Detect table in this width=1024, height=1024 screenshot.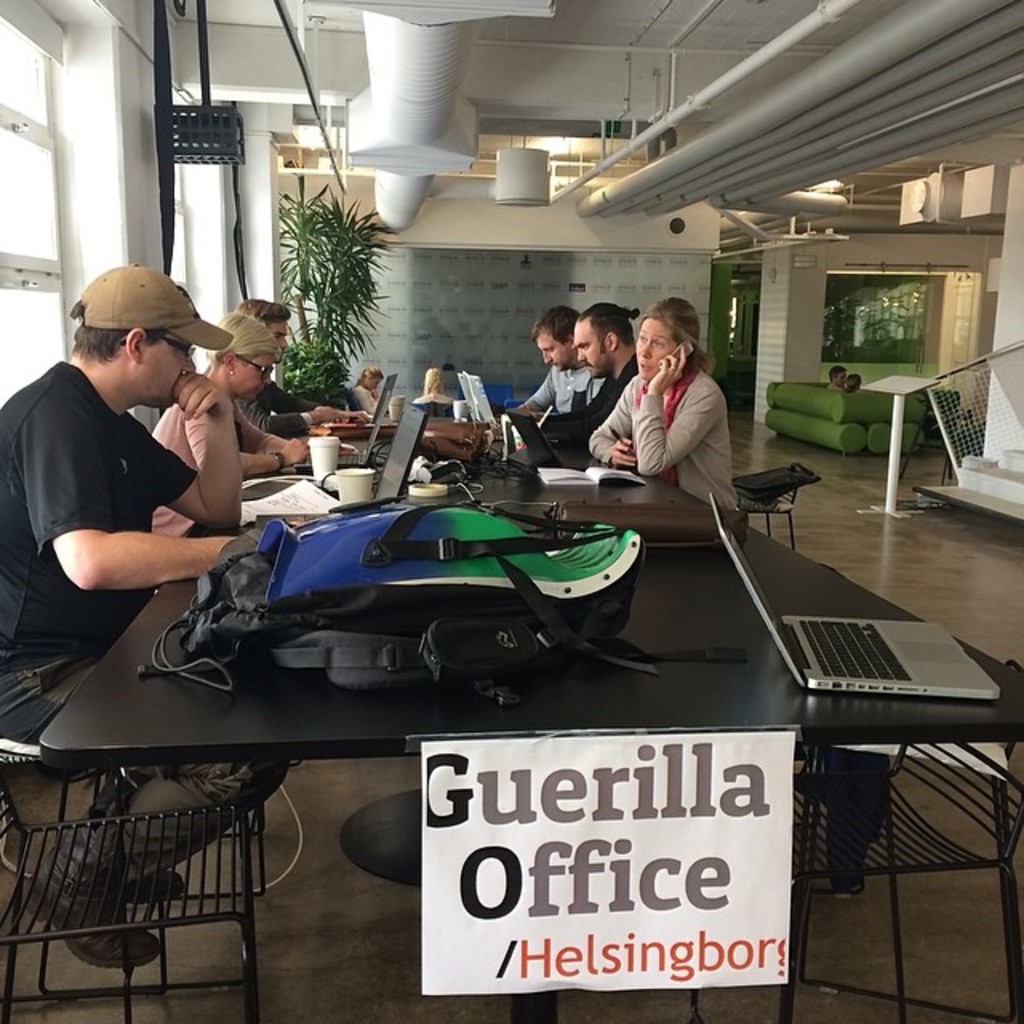
Detection: left=24, top=480, right=854, bottom=912.
